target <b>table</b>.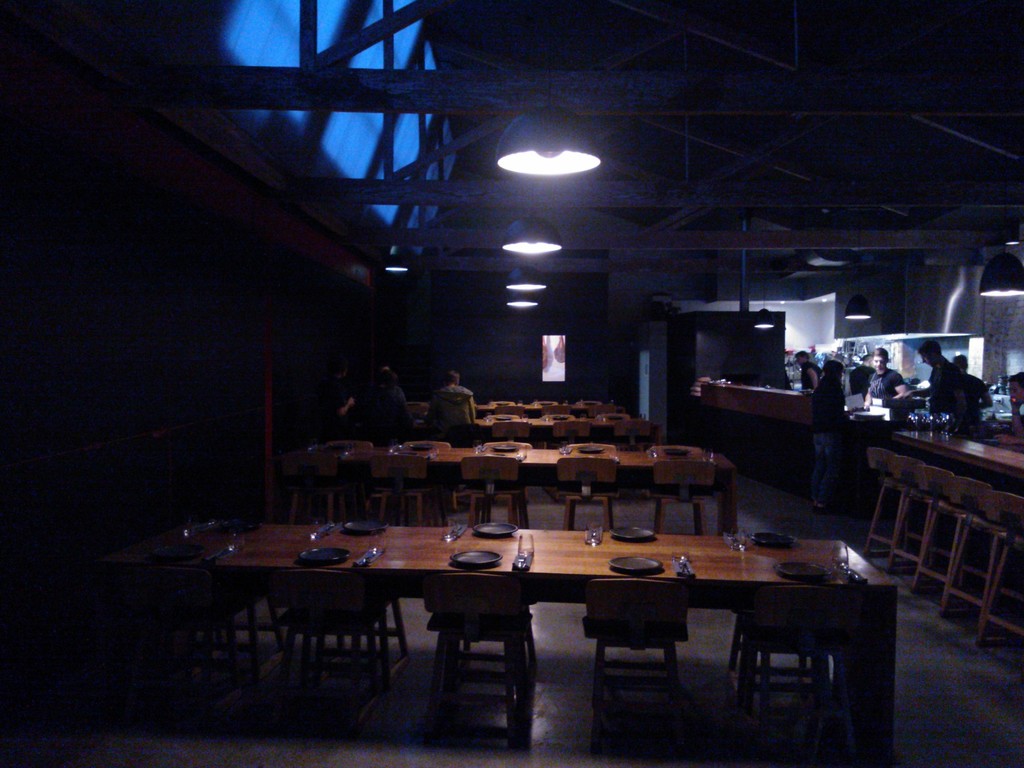
Target region: box=[887, 426, 1023, 495].
